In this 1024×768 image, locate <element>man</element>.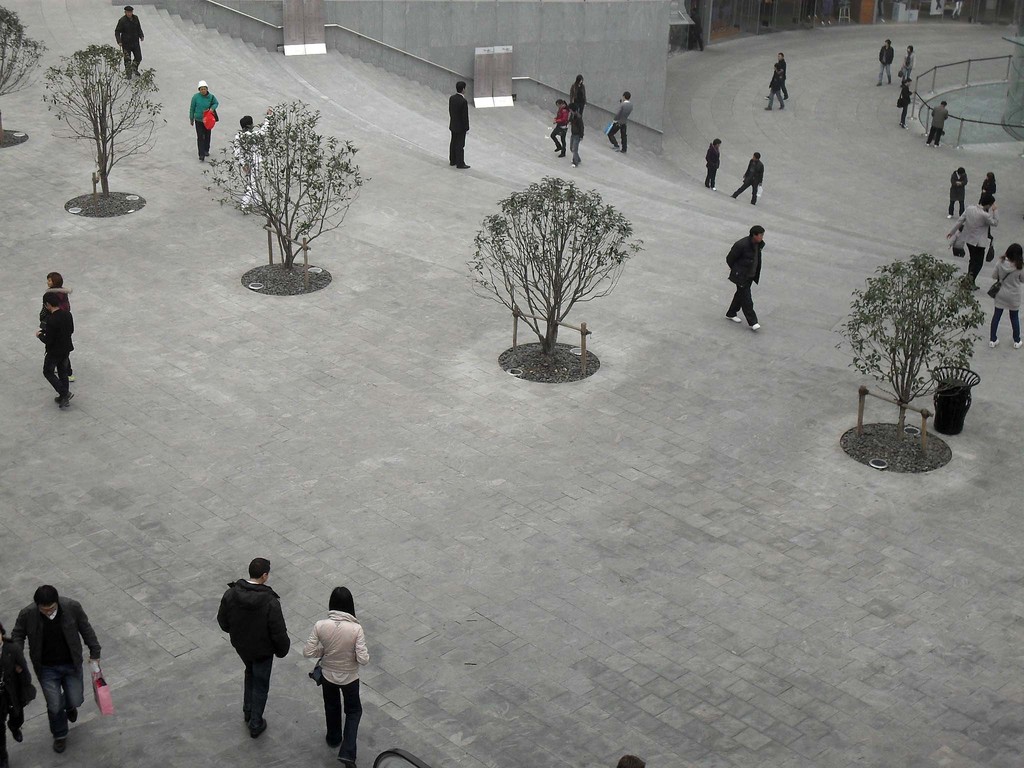
Bounding box: 445:82:472:170.
